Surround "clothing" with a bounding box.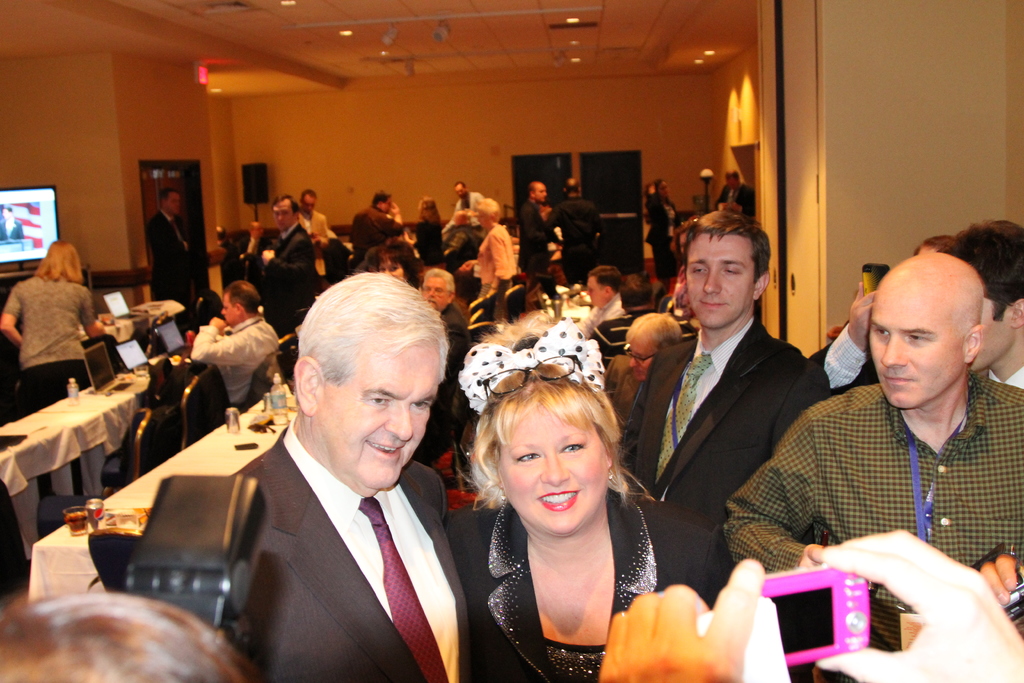
[259, 220, 323, 308].
